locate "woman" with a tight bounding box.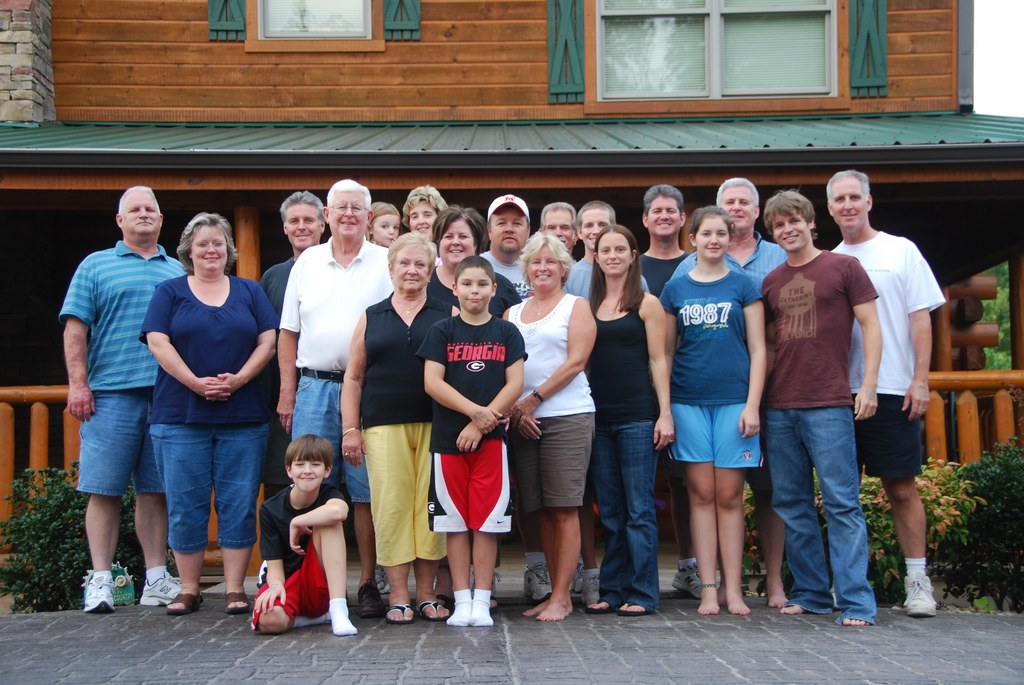
left=128, top=204, right=275, bottom=618.
